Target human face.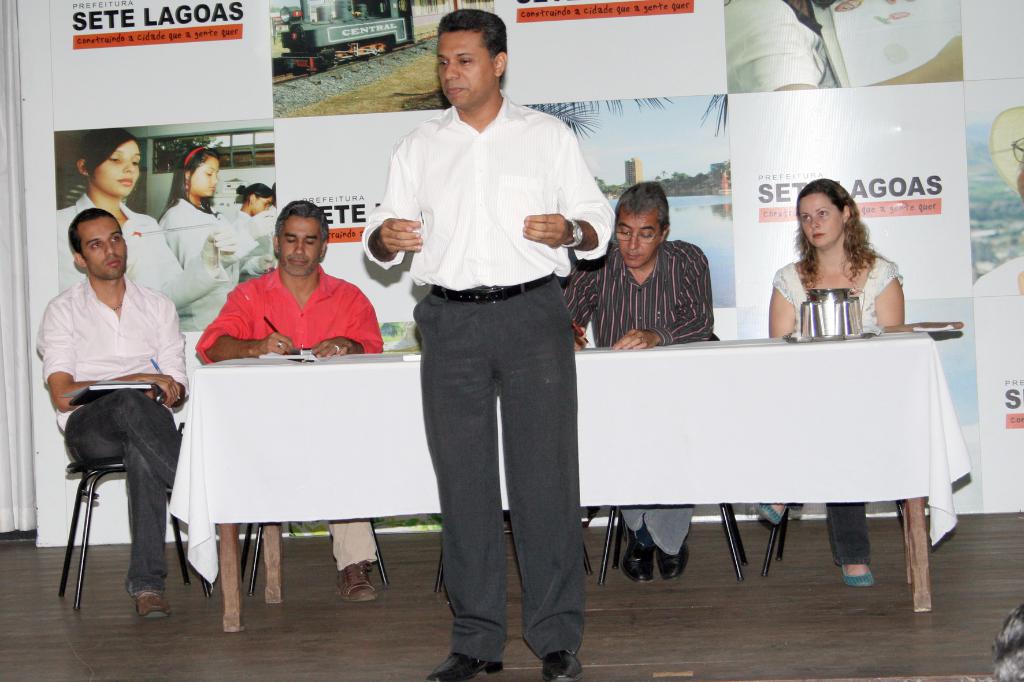
Target region: Rect(801, 191, 844, 246).
